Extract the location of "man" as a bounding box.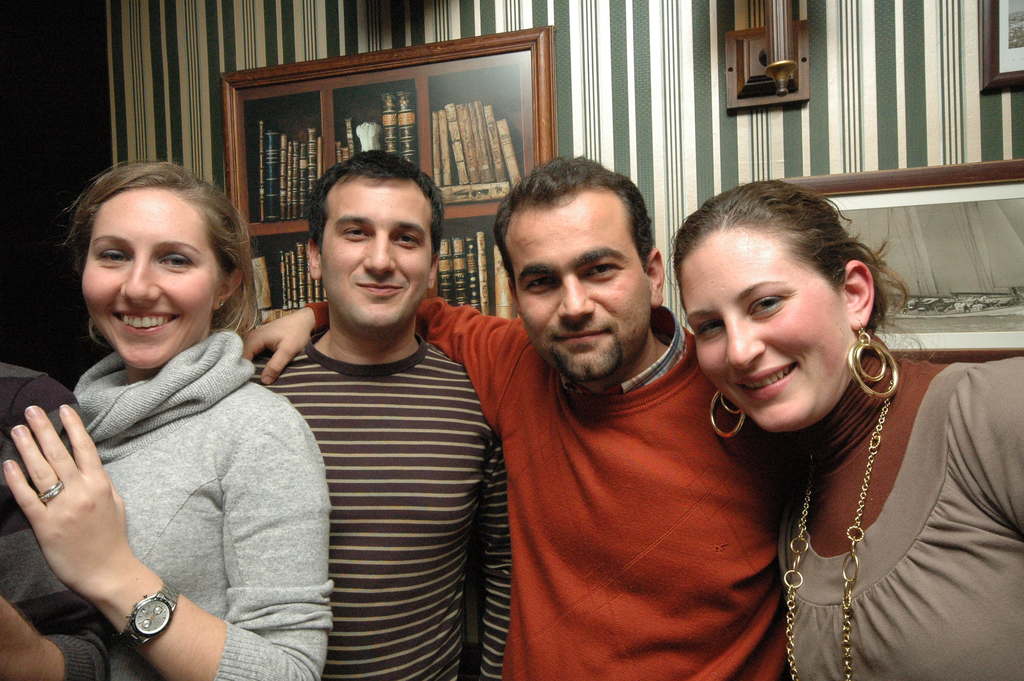
region(0, 357, 117, 680).
